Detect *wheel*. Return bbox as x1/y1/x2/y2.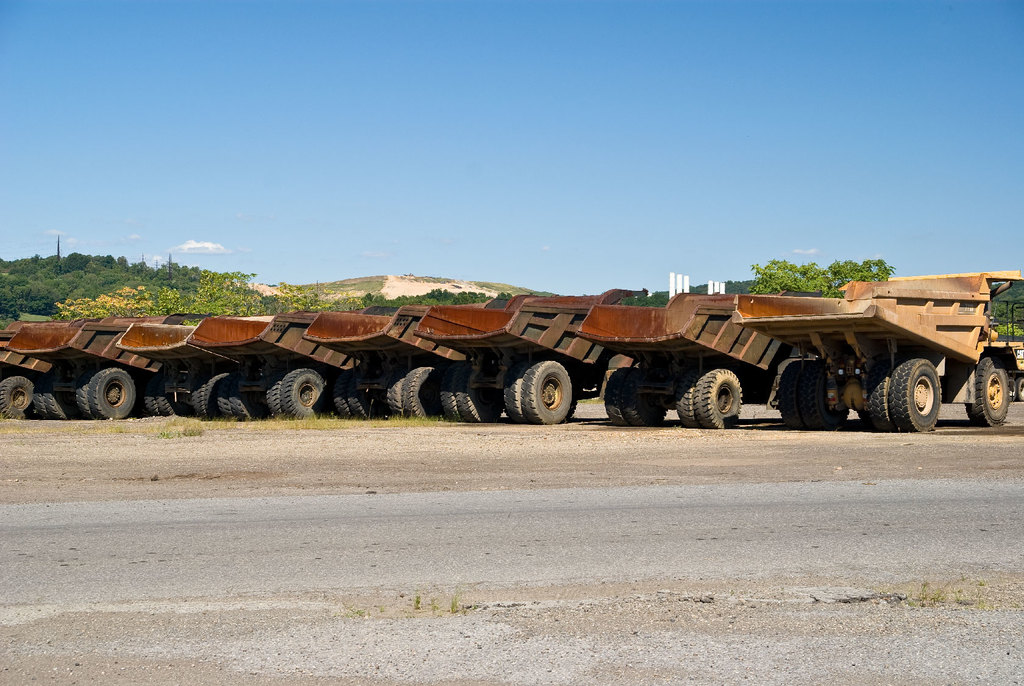
867/370/899/432.
